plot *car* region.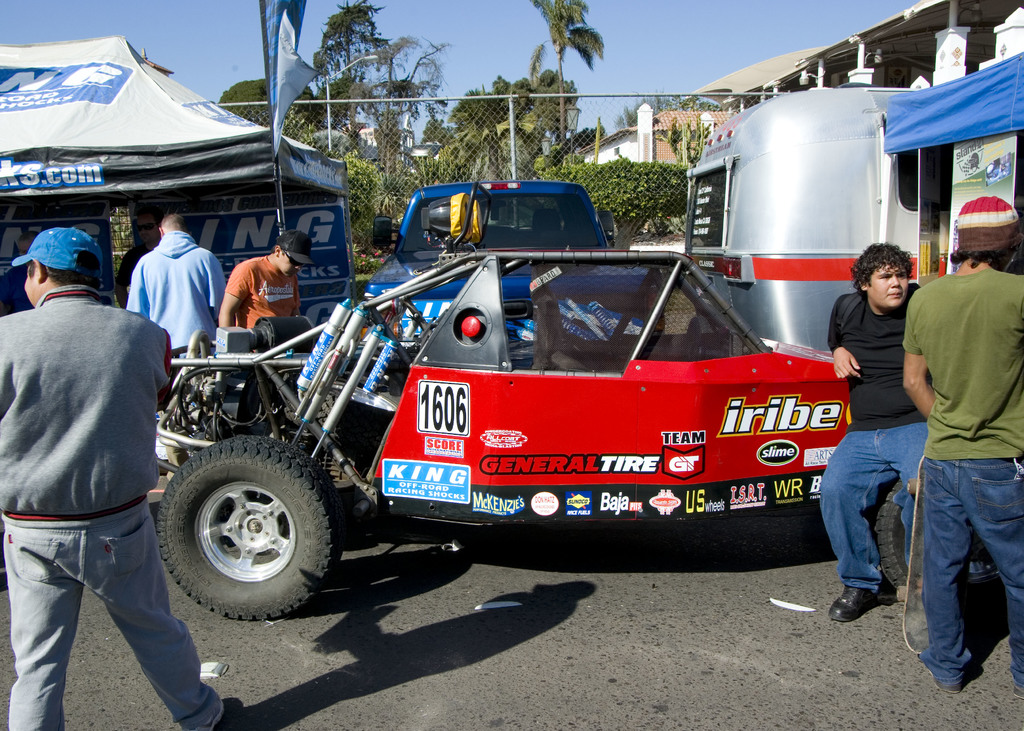
Plotted at crop(356, 181, 665, 354).
